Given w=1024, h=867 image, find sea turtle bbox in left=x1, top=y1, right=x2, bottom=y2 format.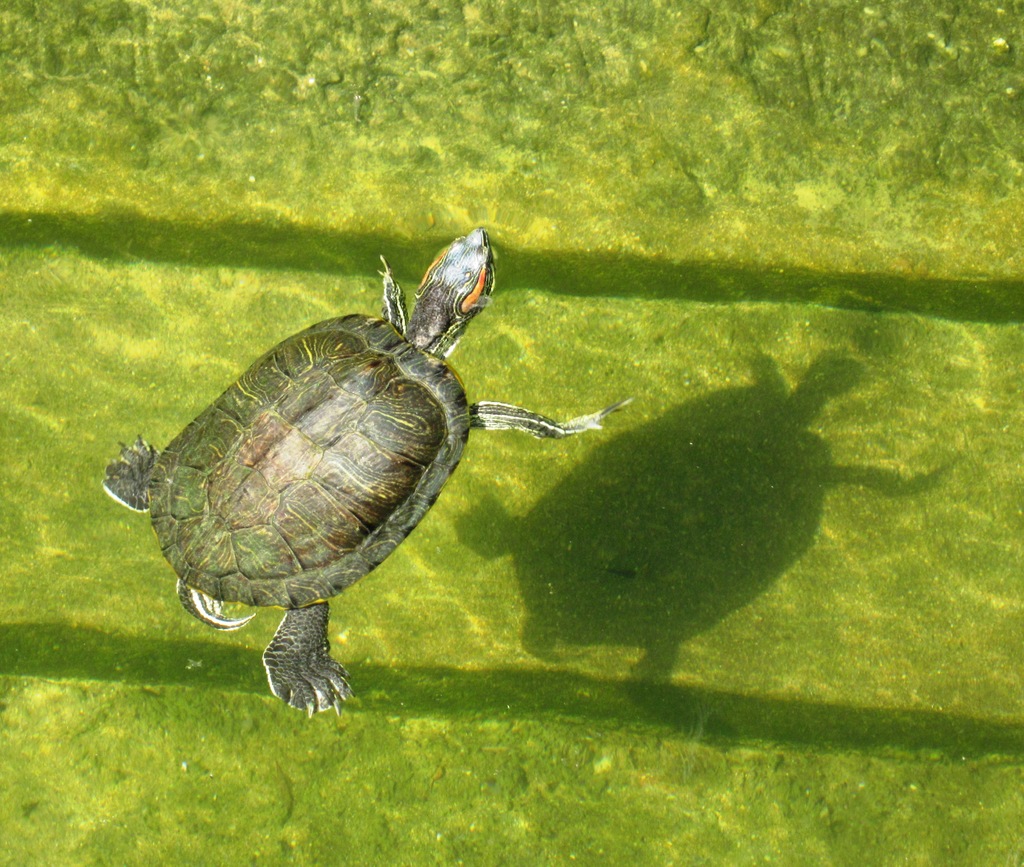
left=98, top=229, right=639, bottom=722.
